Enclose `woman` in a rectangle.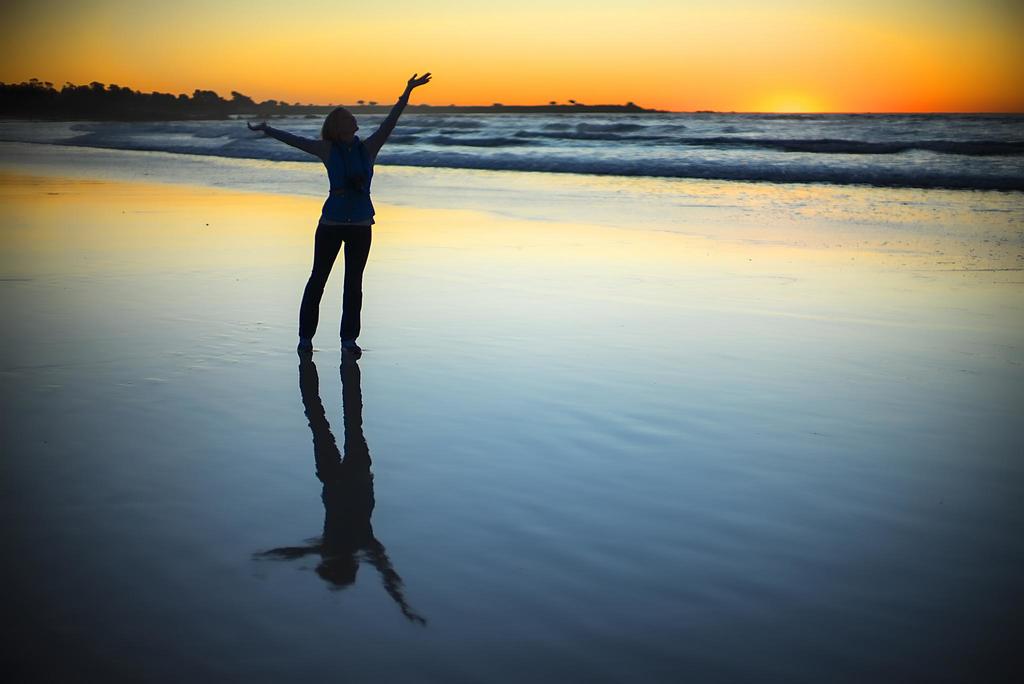
BBox(257, 65, 432, 348).
